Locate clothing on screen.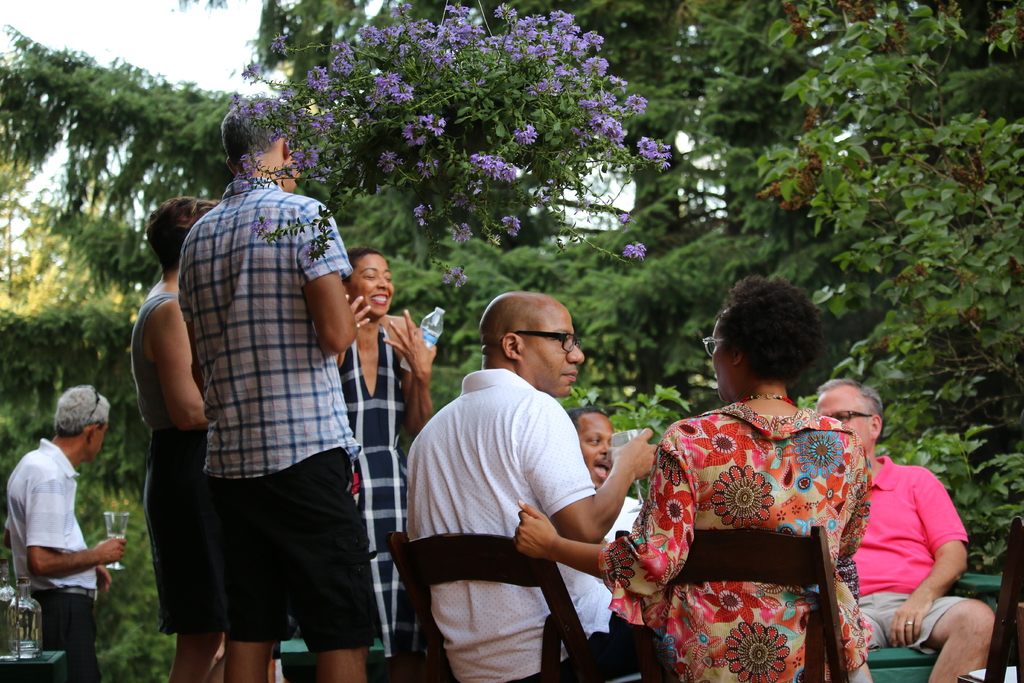
On screen at 853 449 977 658.
